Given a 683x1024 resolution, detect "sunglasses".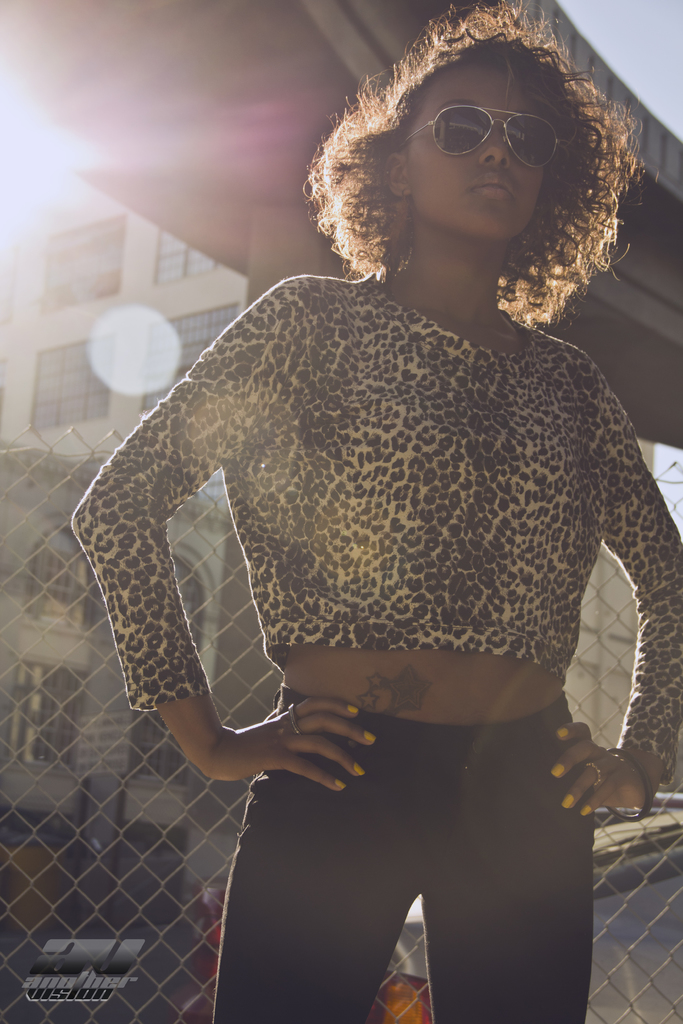
(413,101,569,168).
